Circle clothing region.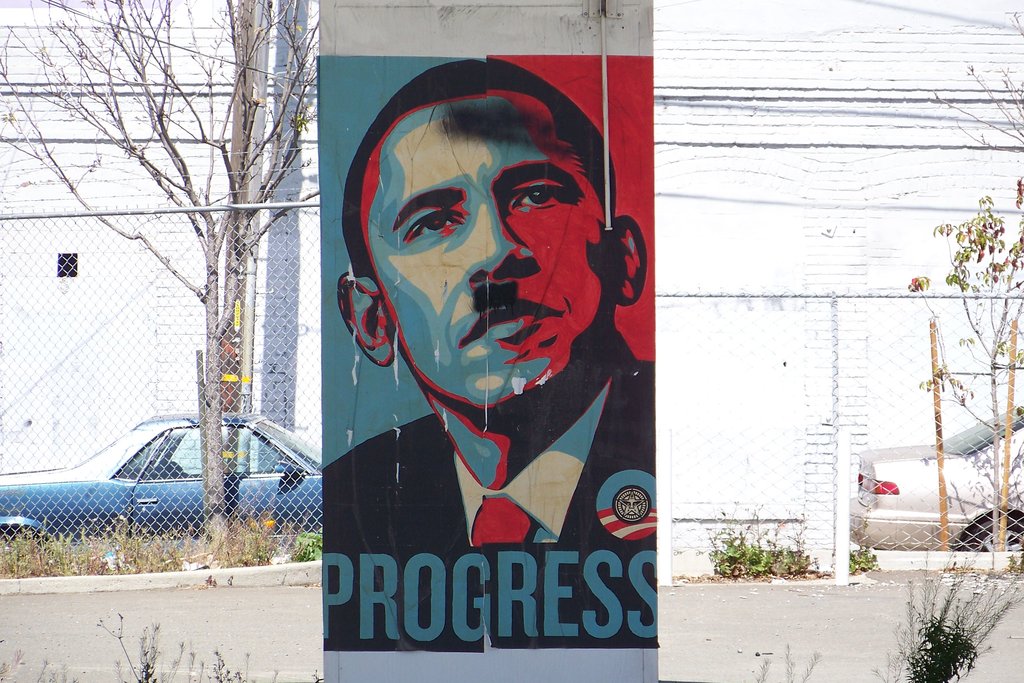
Region: crop(323, 398, 656, 643).
